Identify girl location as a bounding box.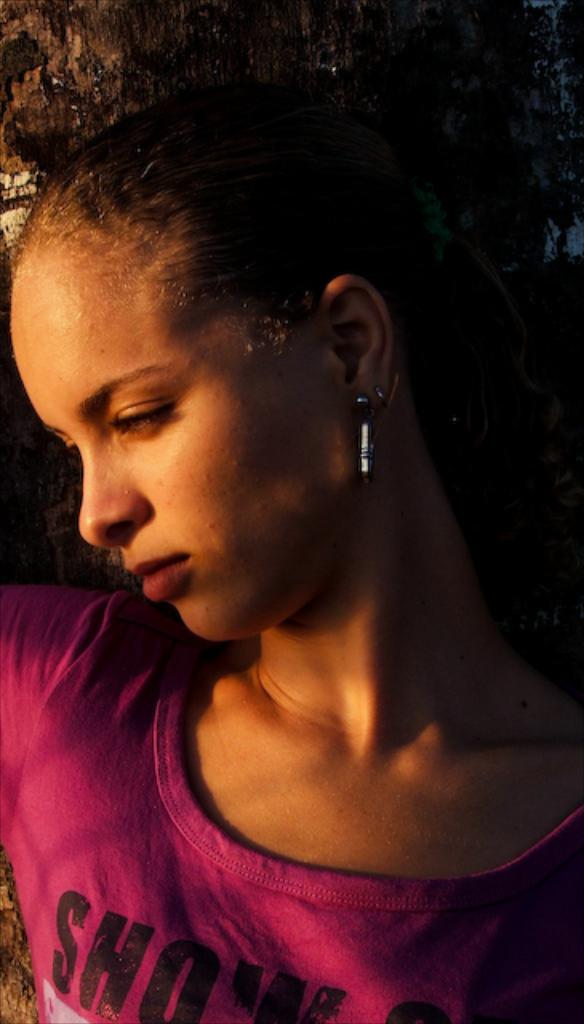
0:83:582:1022.
